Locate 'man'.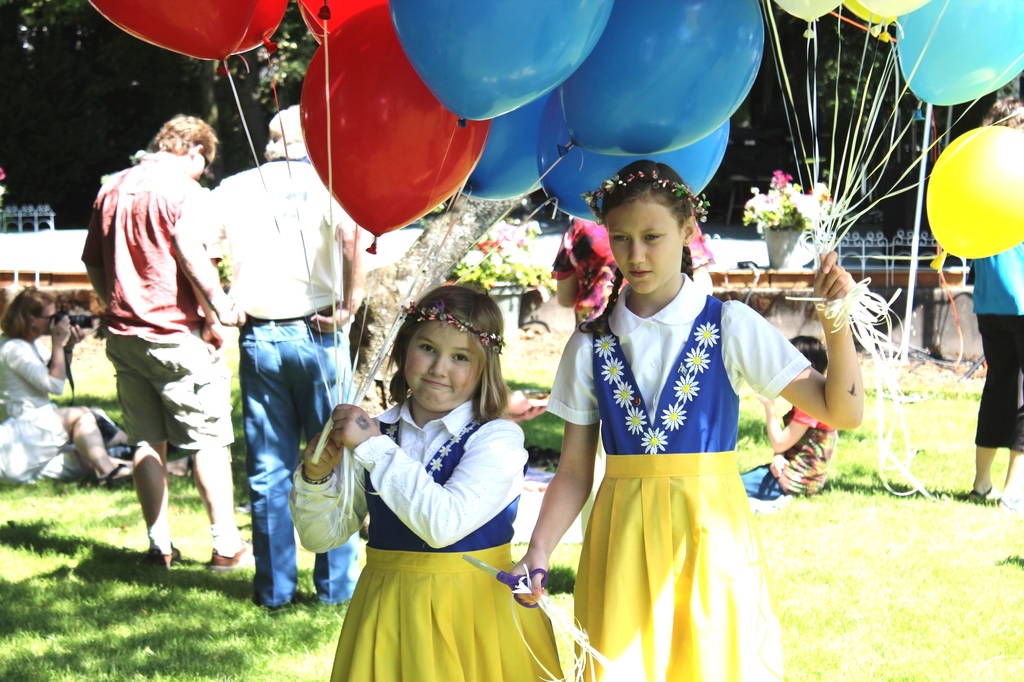
Bounding box: <bbox>92, 88, 246, 585</bbox>.
